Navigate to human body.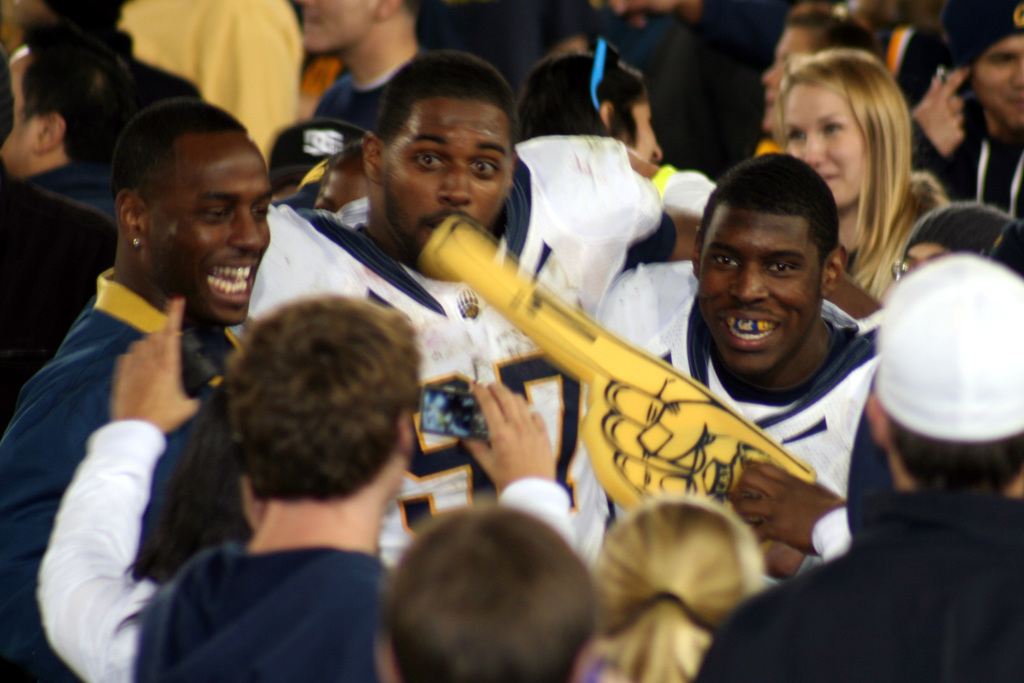
Navigation target: crop(696, 488, 1023, 682).
